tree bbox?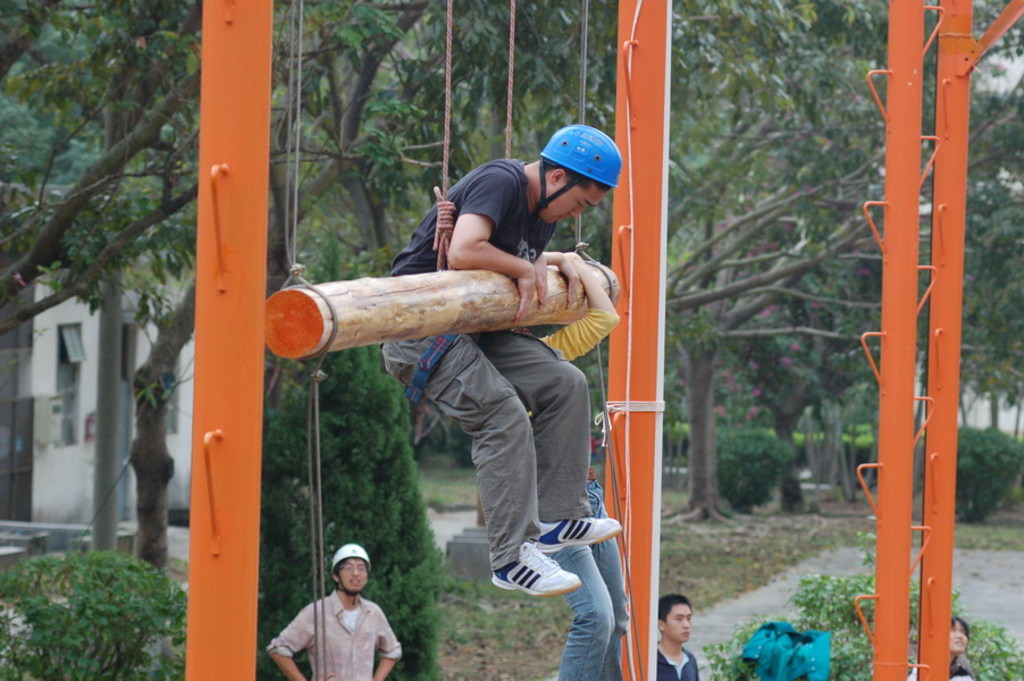
bbox(683, 523, 1023, 680)
